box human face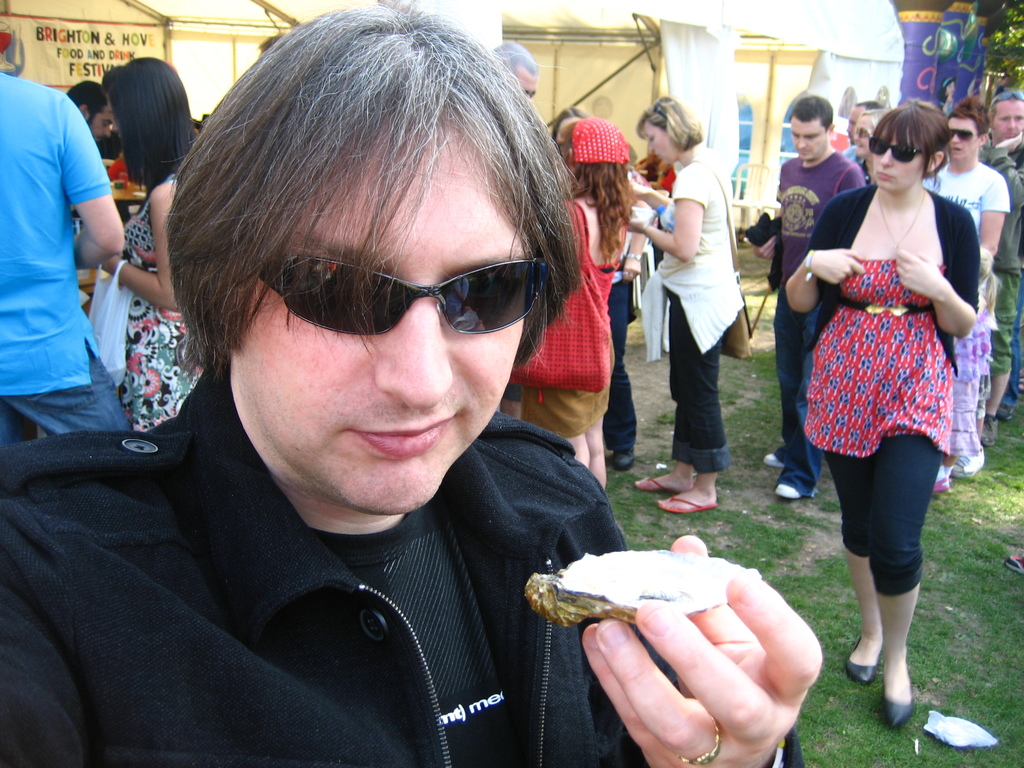
93/104/115/142
